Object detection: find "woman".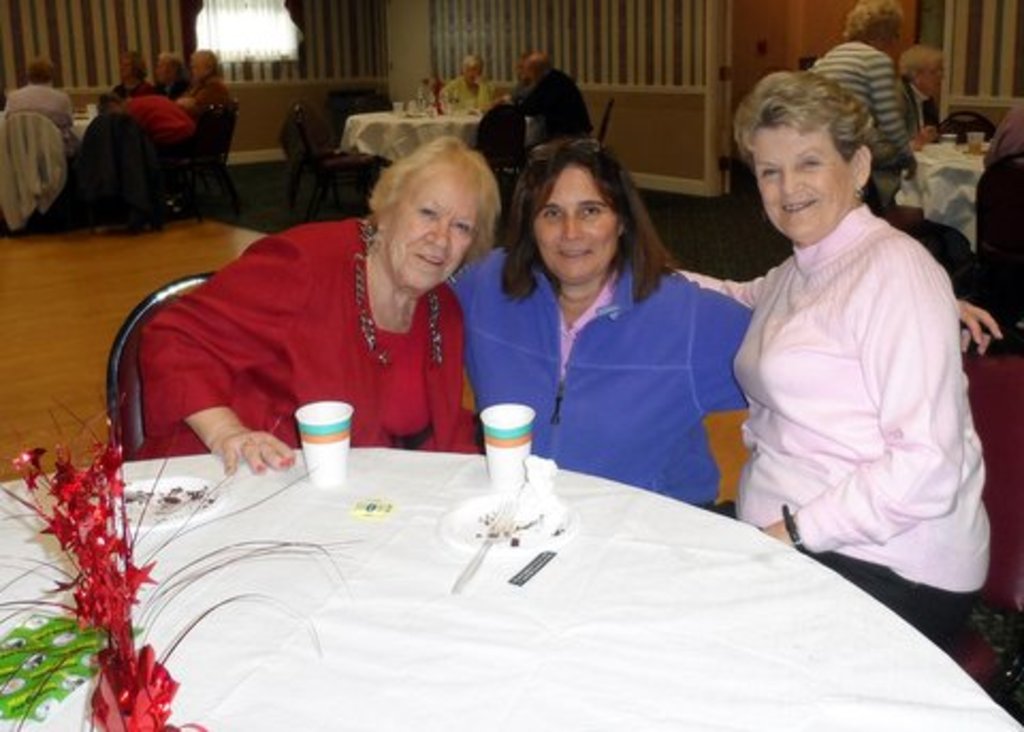
x1=809, y1=0, x2=911, y2=147.
